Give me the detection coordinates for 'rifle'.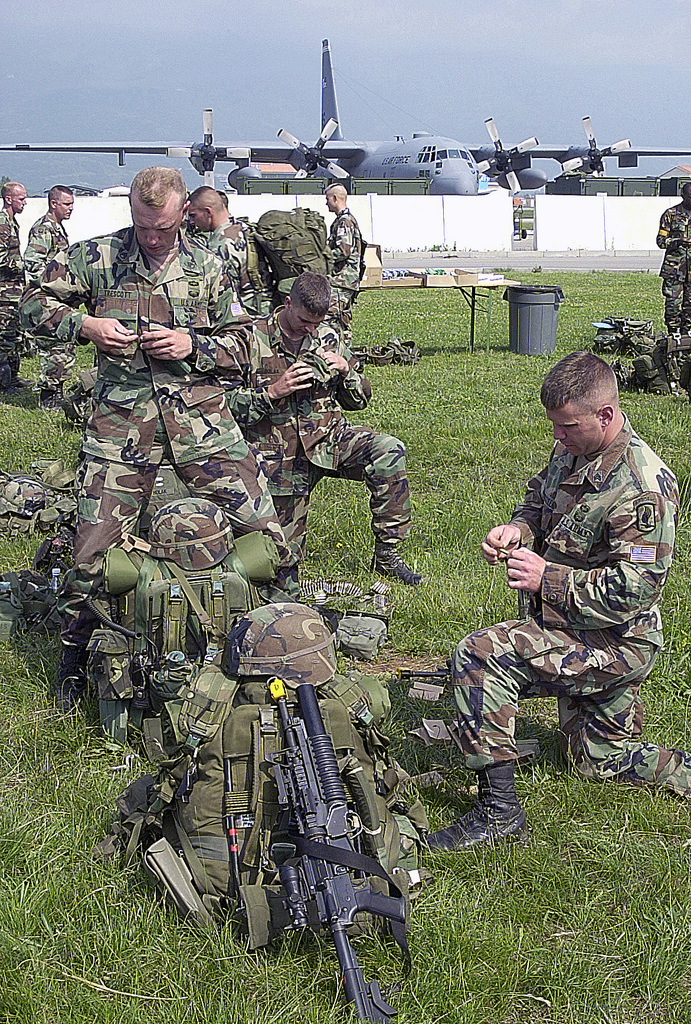
rect(239, 654, 411, 1011).
